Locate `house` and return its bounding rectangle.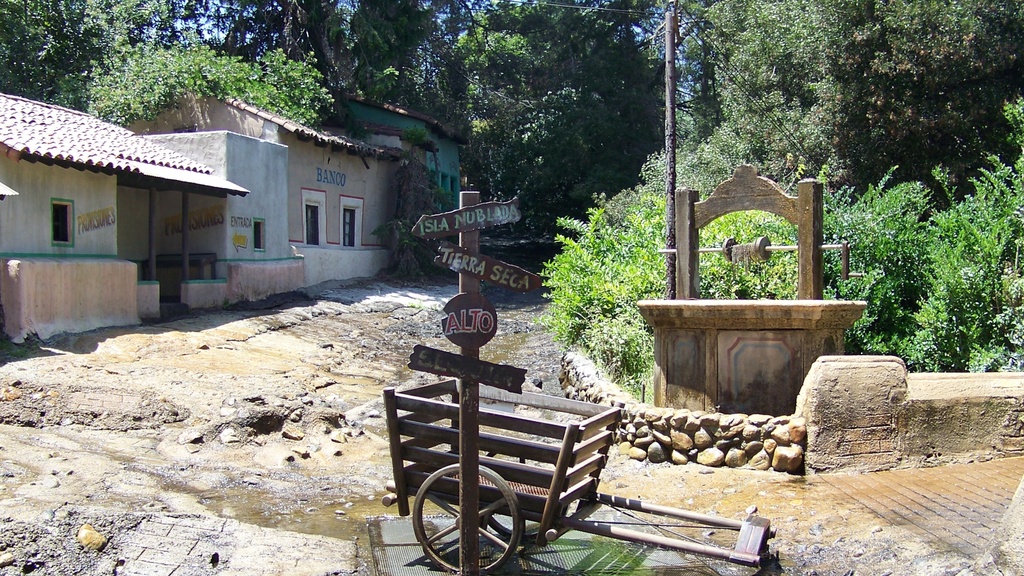
(left=337, top=86, right=472, bottom=208).
